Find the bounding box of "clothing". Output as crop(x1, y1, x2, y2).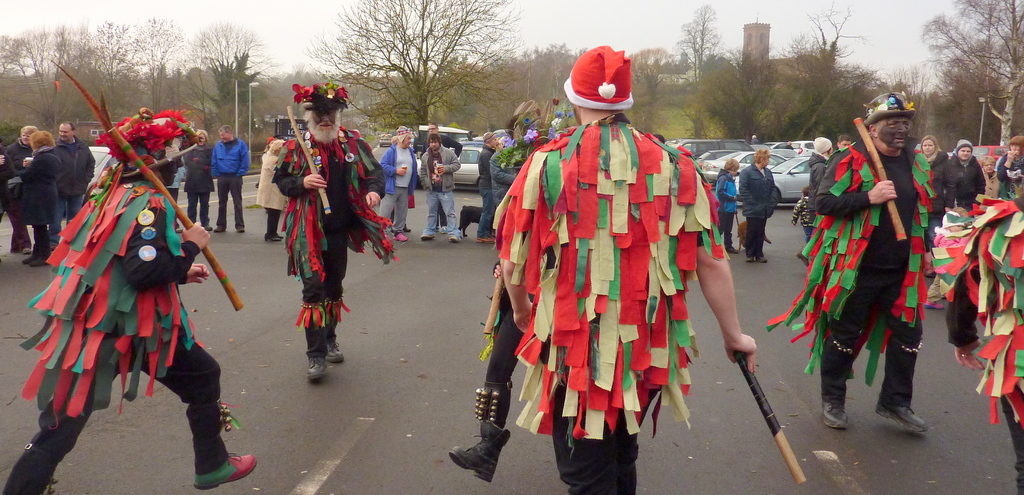
crop(212, 143, 253, 235).
